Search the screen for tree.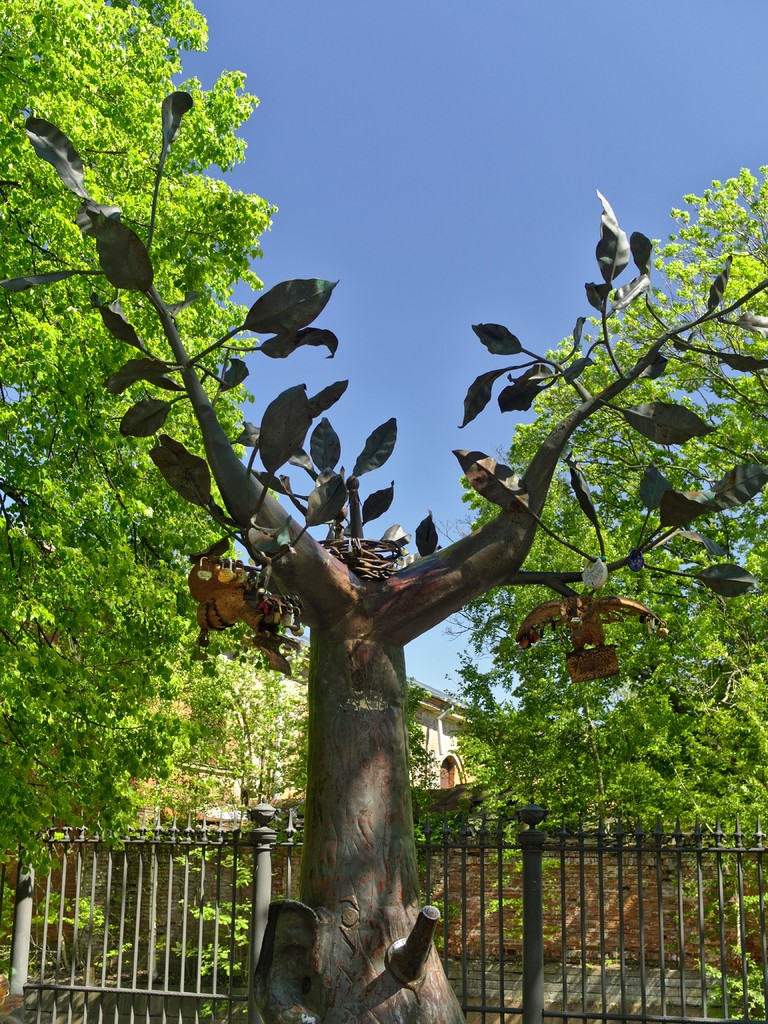
Found at 0 822 301 984.
